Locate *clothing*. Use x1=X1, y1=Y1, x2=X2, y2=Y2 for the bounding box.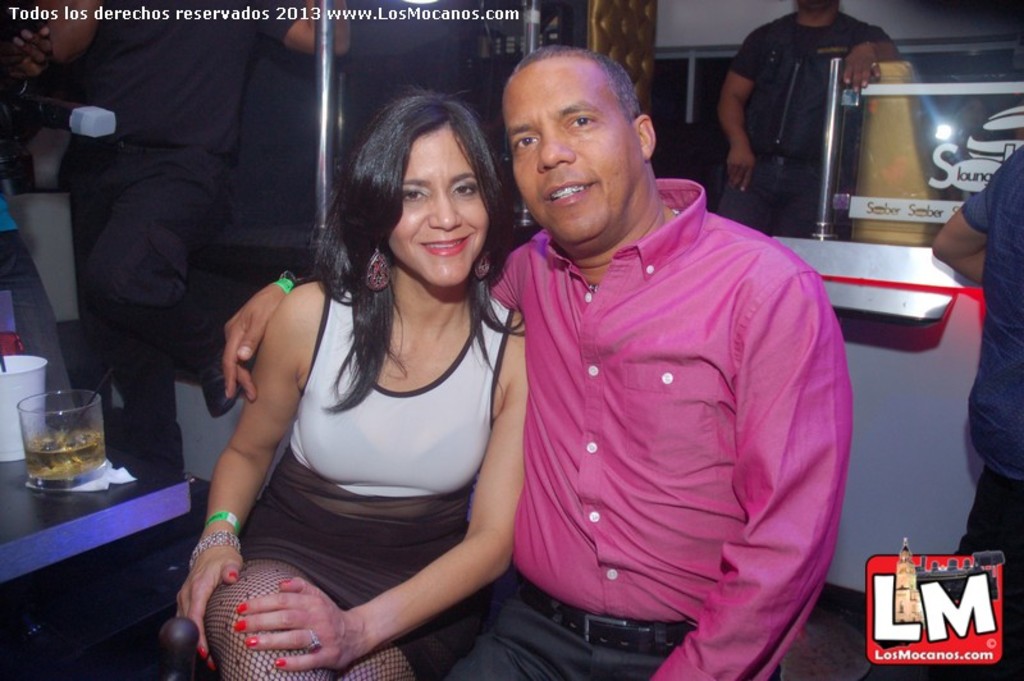
x1=719, y1=10, x2=899, y2=238.
